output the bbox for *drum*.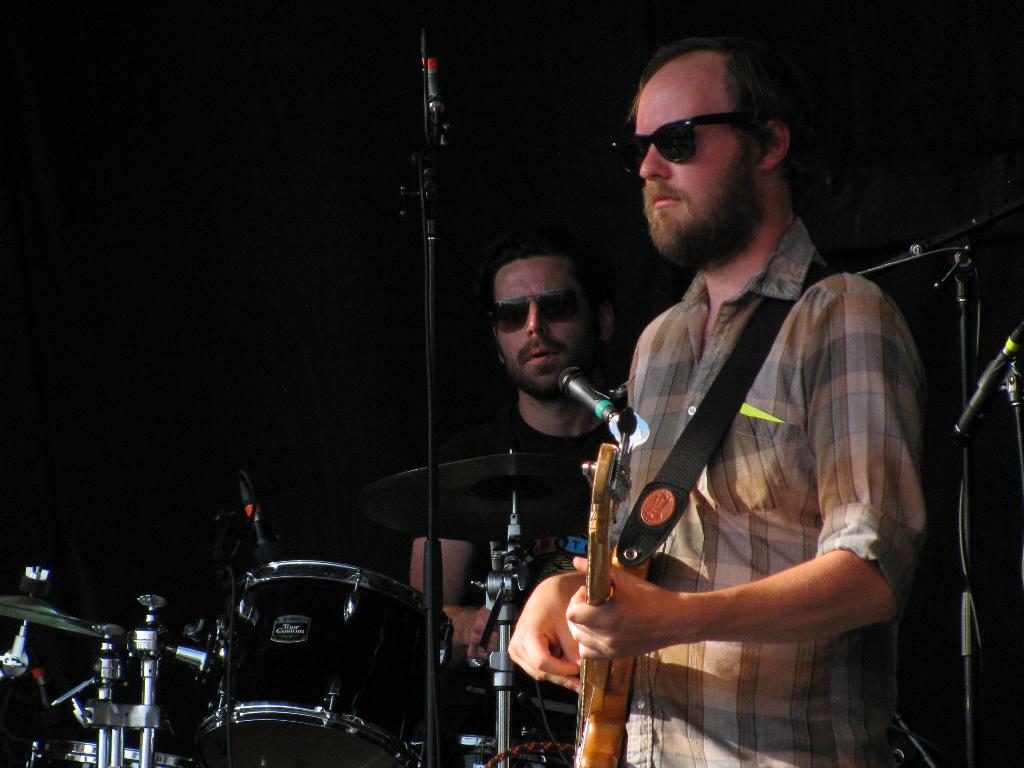
box(397, 741, 577, 767).
